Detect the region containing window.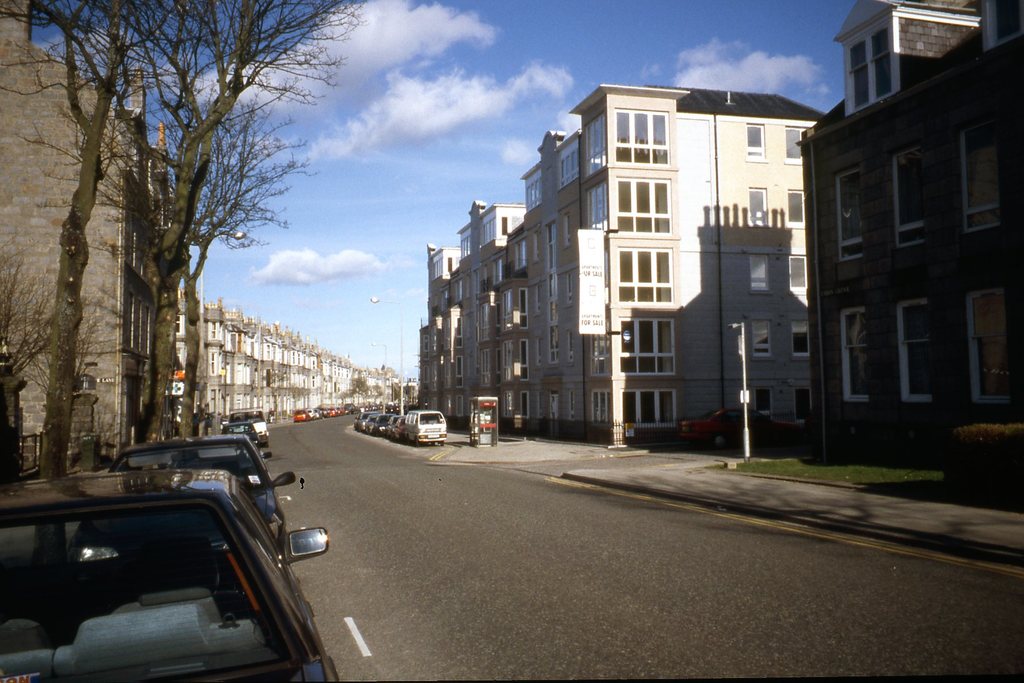
l=749, t=187, r=765, b=223.
